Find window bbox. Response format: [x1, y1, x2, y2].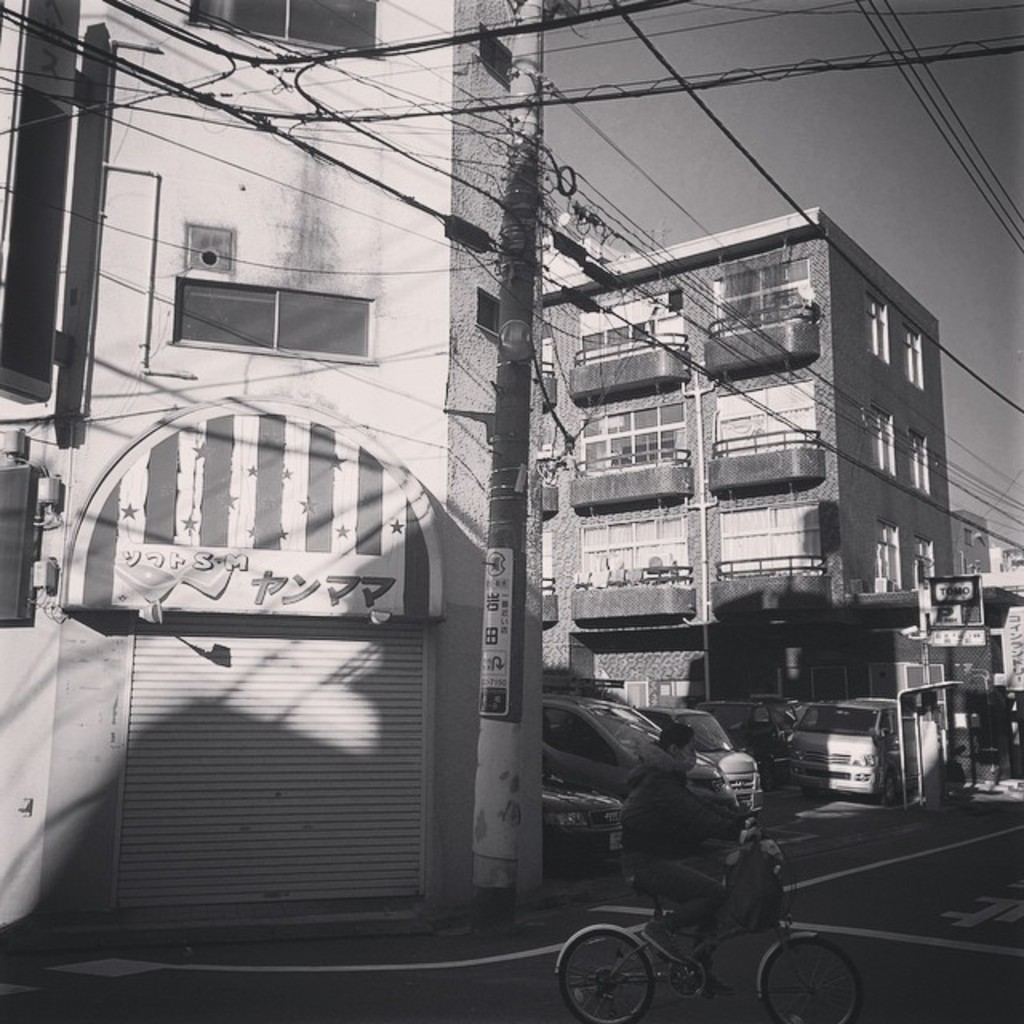
[584, 317, 658, 354].
